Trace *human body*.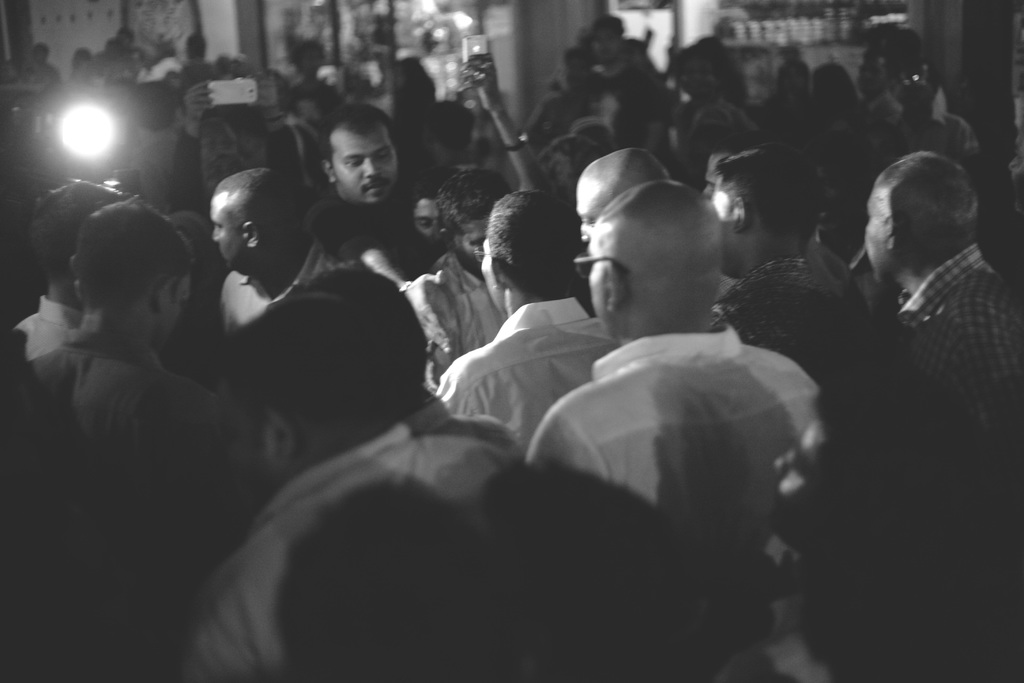
Traced to x1=12 y1=293 x2=81 y2=364.
